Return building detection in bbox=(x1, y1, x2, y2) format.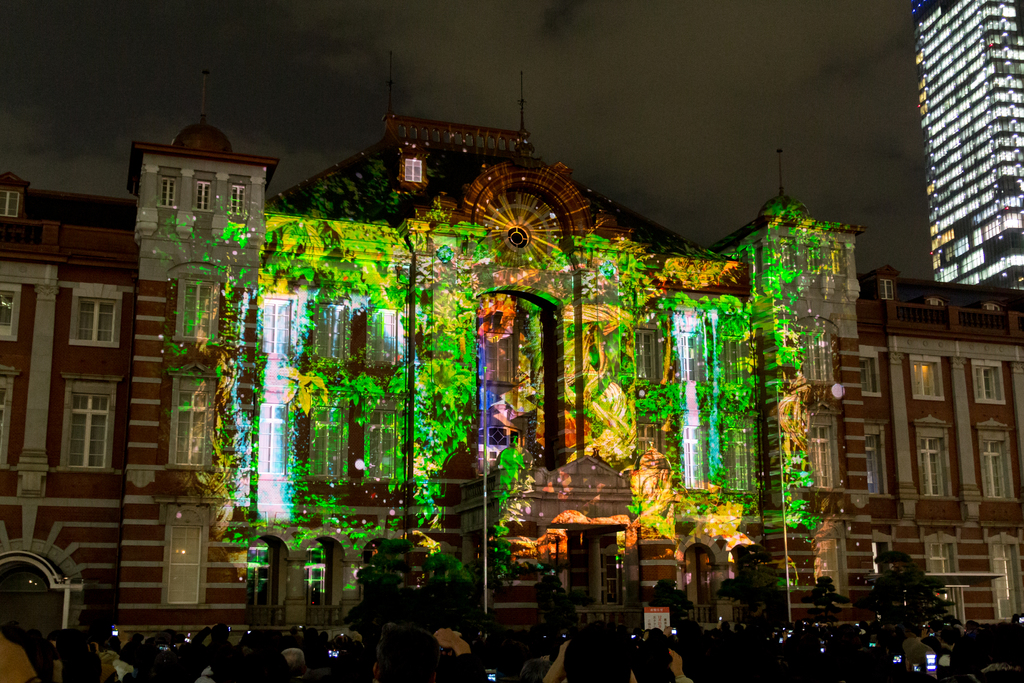
bbox=(0, 69, 1023, 682).
